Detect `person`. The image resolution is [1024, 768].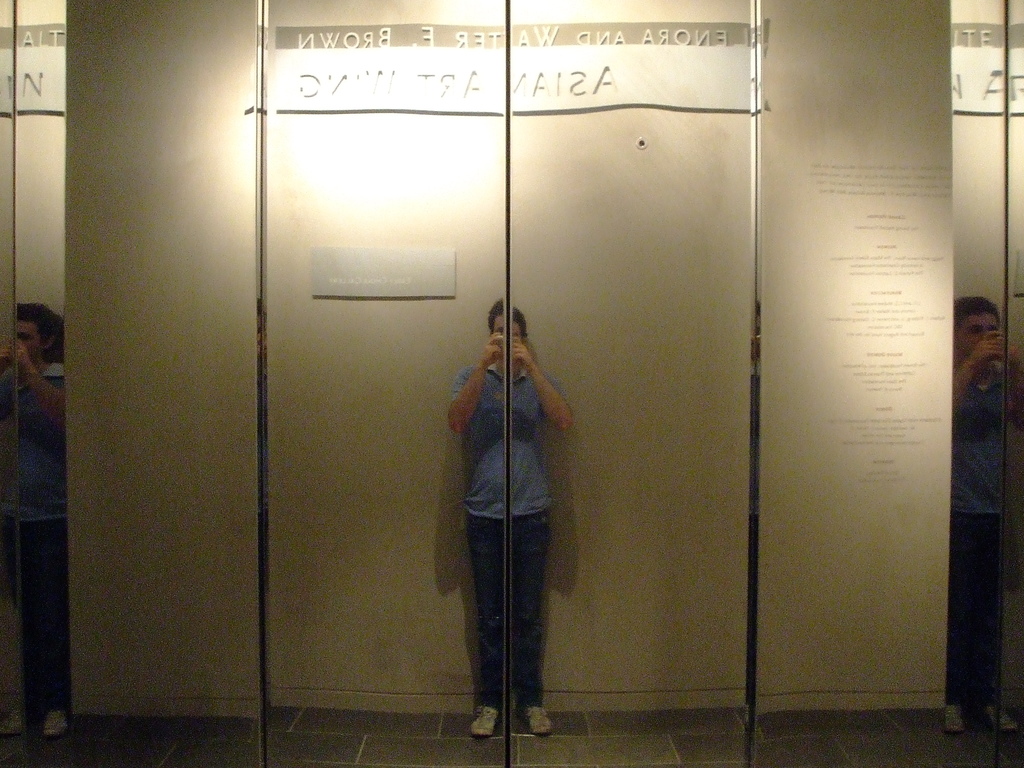
box=[444, 283, 574, 732].
